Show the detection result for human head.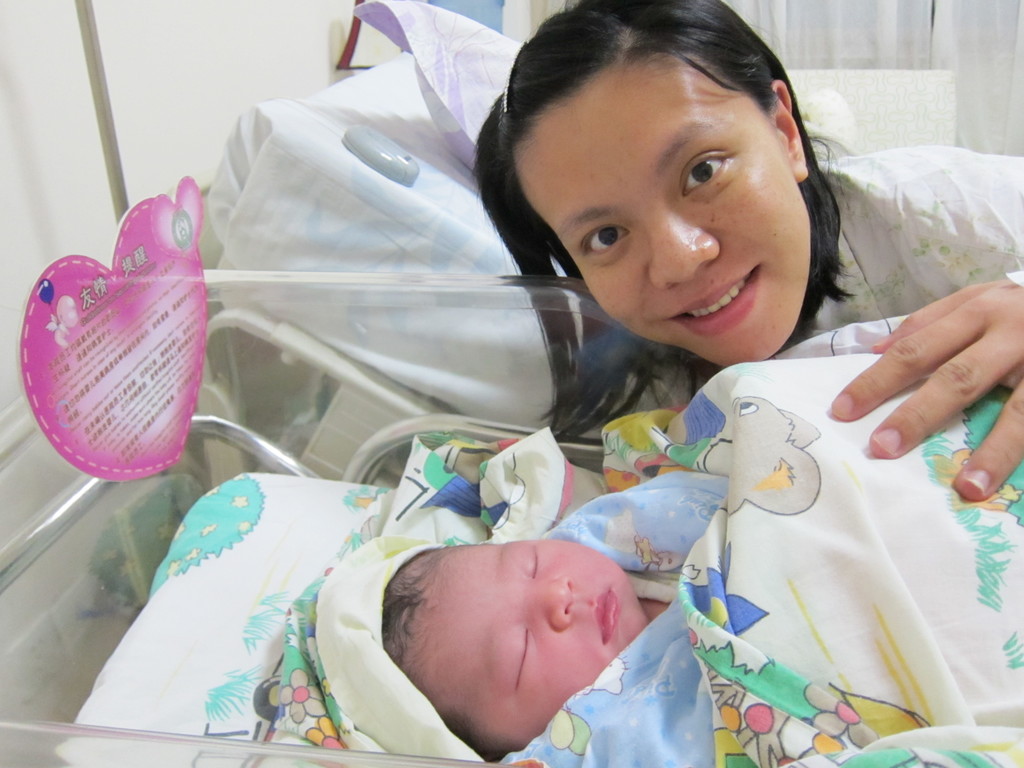
[468, 0, 853, 369].
